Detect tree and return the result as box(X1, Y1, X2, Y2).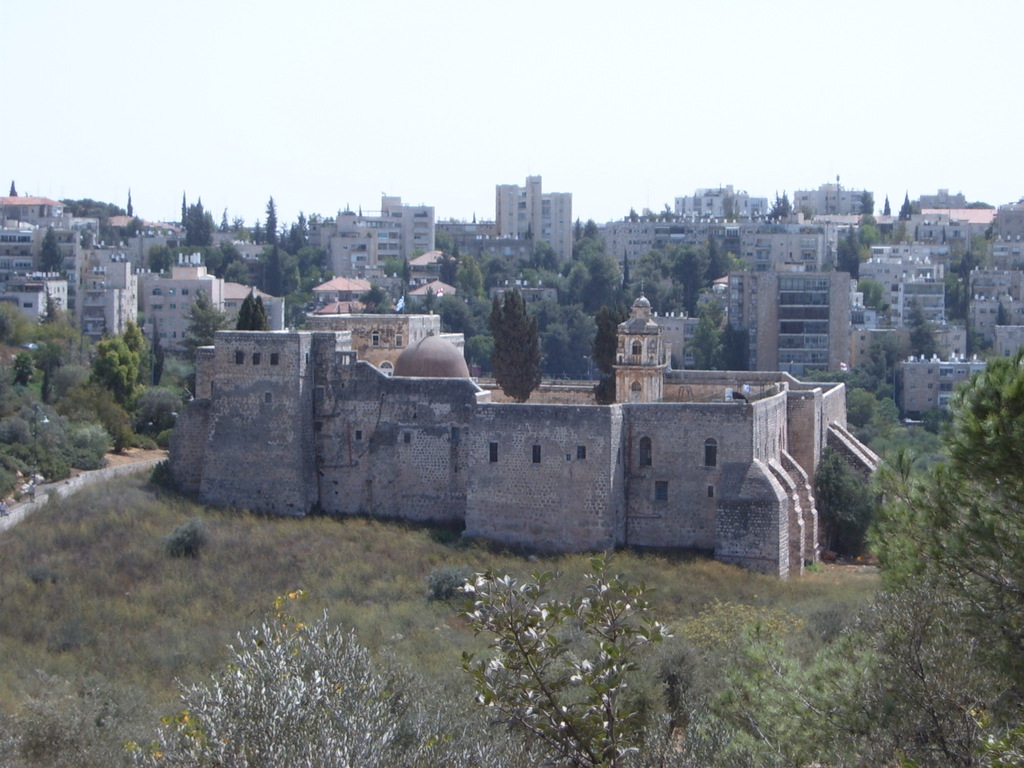
box(592, 299, 628, 406).
